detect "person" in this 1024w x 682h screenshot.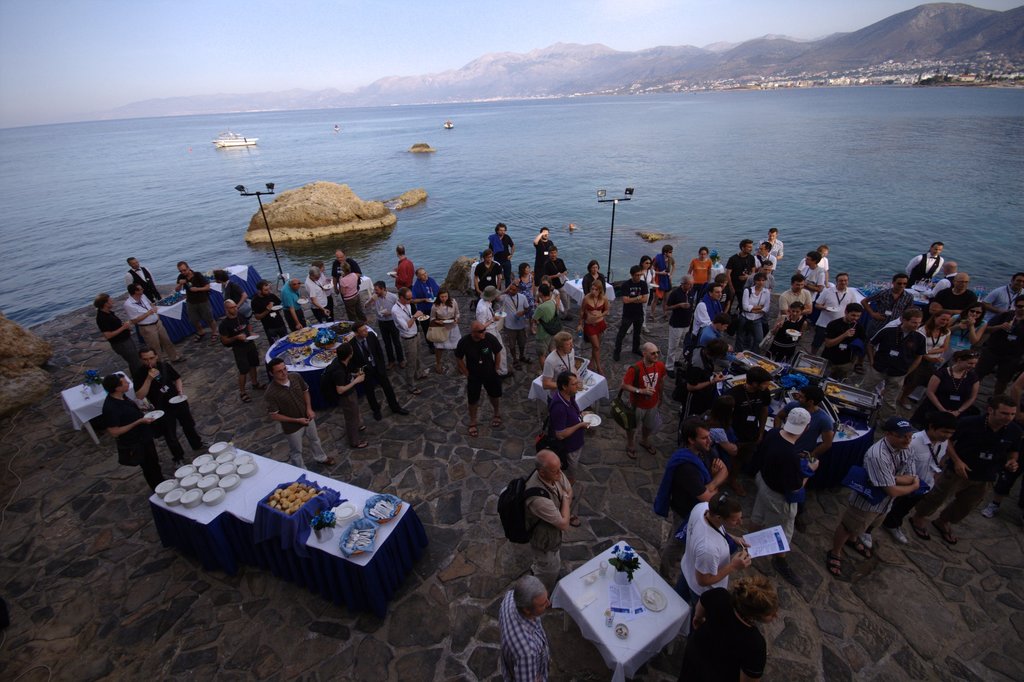
Detection: <box>514,257,533,295</box>.
